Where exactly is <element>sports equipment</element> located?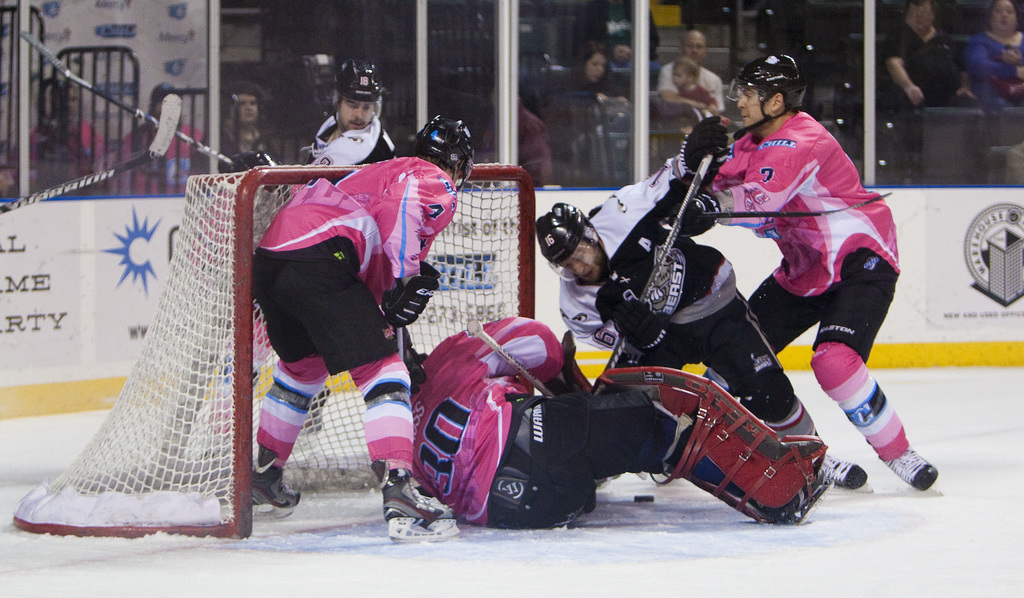
Its bounding box is pyautogui.locateOnScreen(820, 454, 871, 488).
